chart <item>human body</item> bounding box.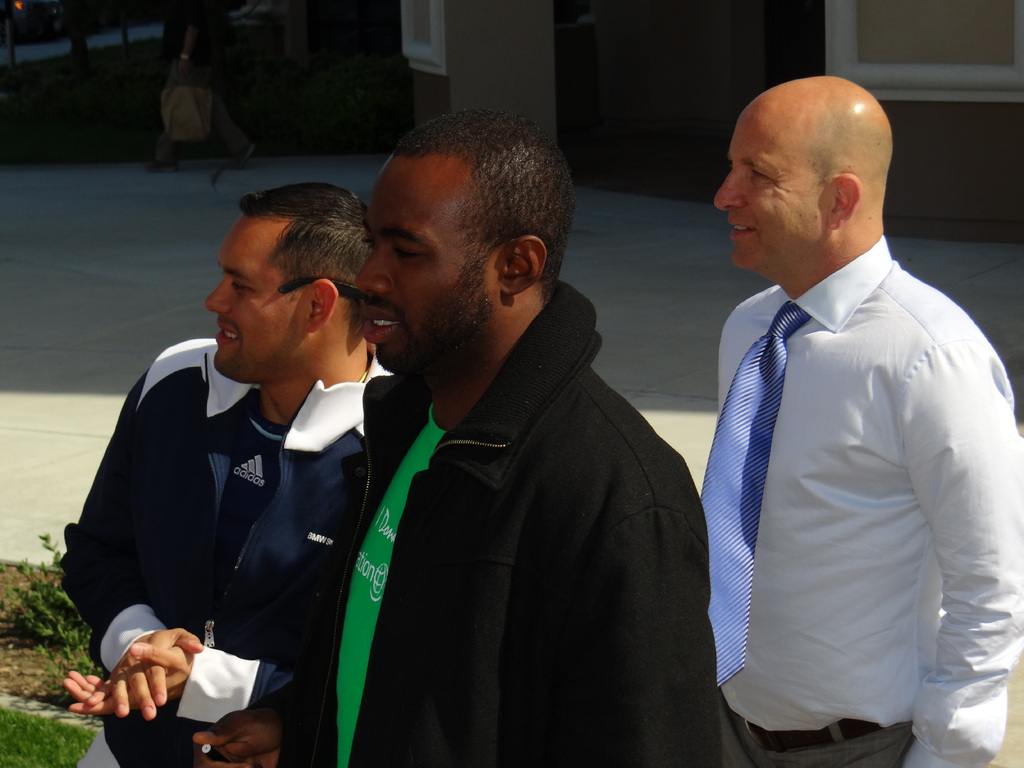
Charted: crop(689, 61, 1014, 767).
